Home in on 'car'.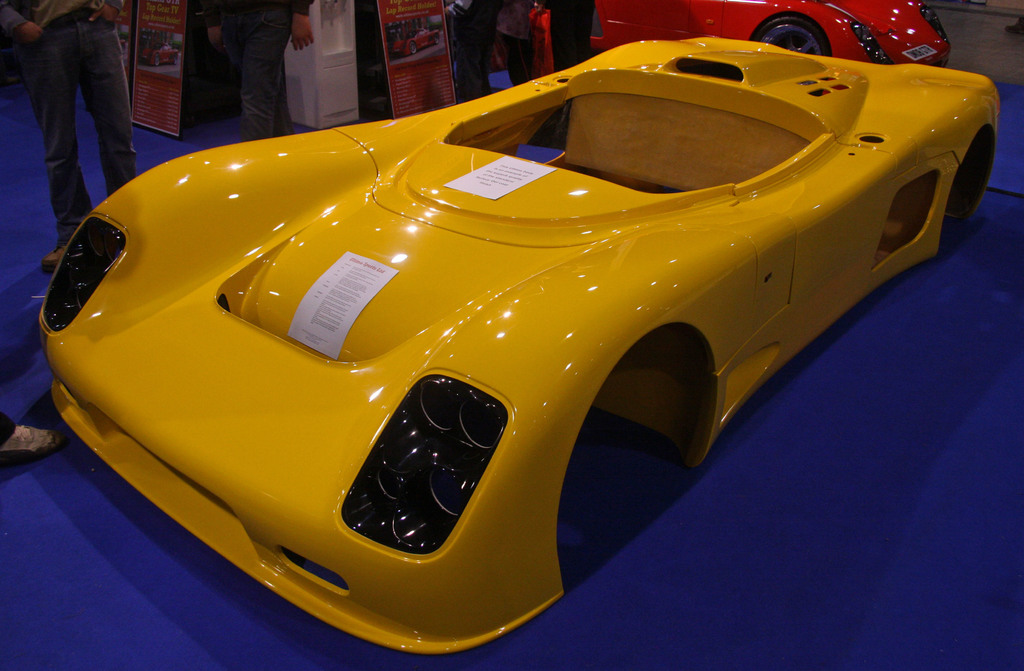
Homed in at (x1=532, y1=0, x2=949, y2=65).
